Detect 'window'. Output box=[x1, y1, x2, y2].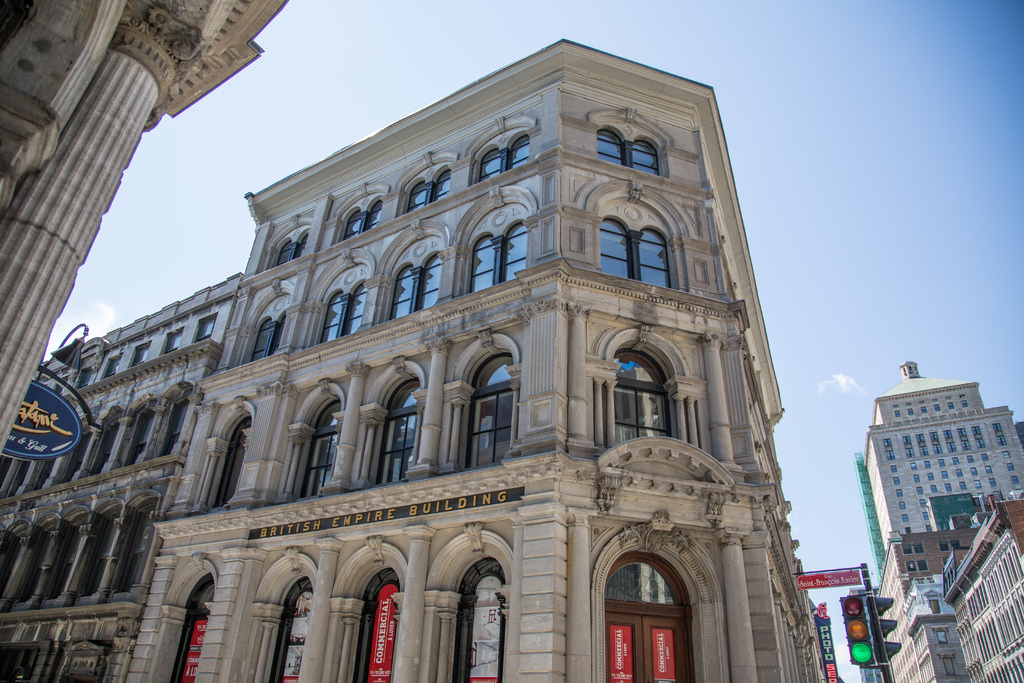
box=[461, 350, 510, 477].
